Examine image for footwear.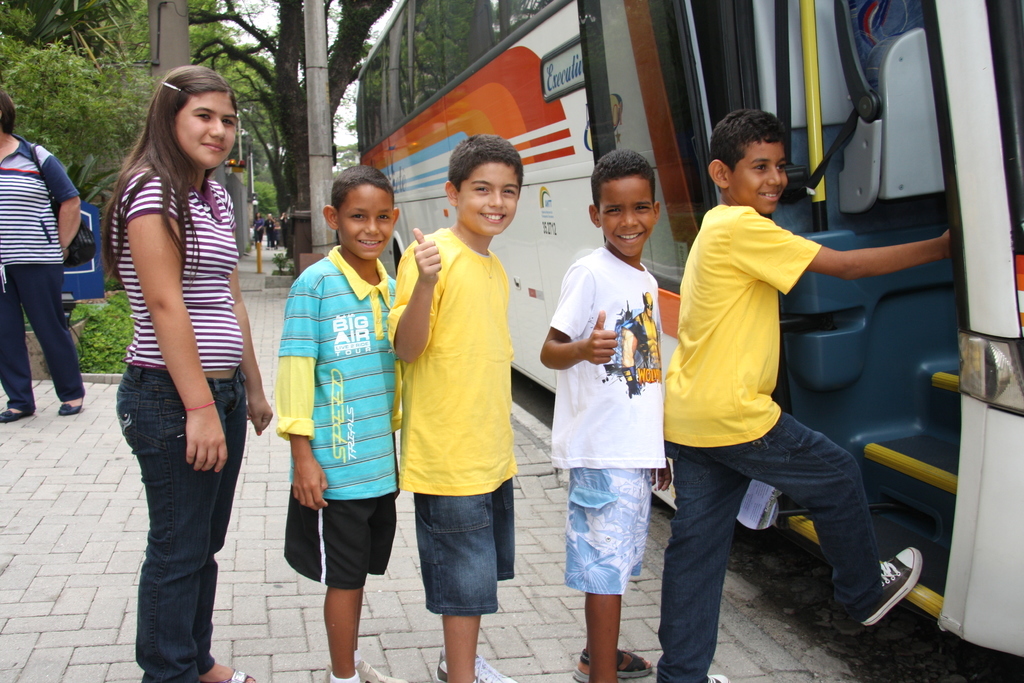
Examination result: pyautogui.locateOnScreen(0, 407, 33, 425).
